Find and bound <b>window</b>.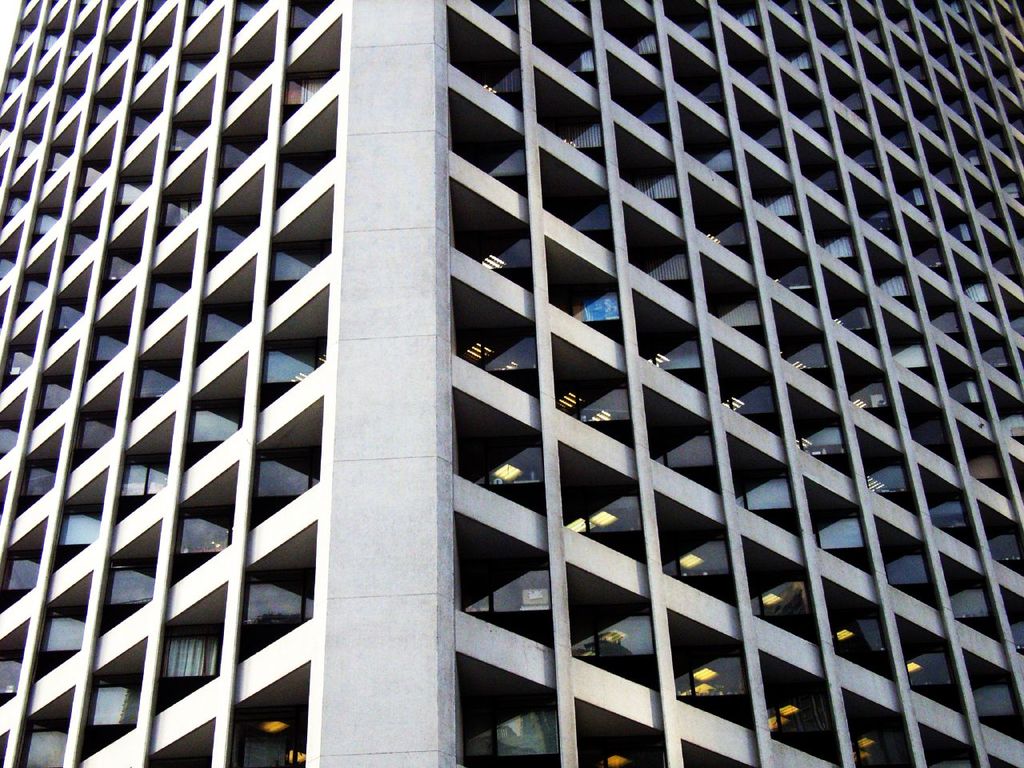
Bound: box=[41, 374, 74, 408].
